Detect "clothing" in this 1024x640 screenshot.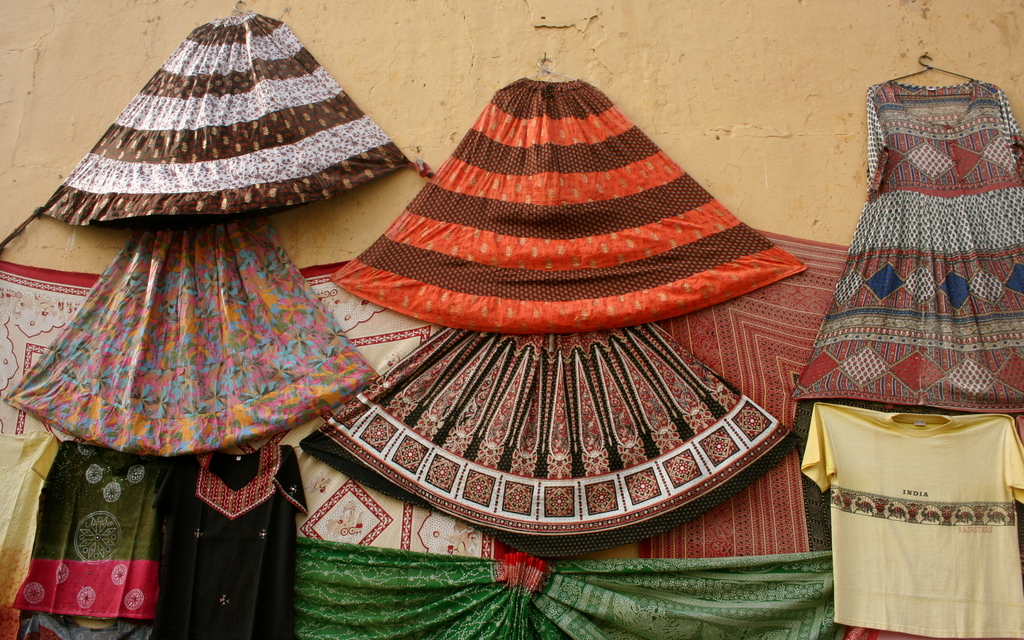
Detection: {"x1": 155, "y1": 434, "x2": 311, "y2": 639}.
